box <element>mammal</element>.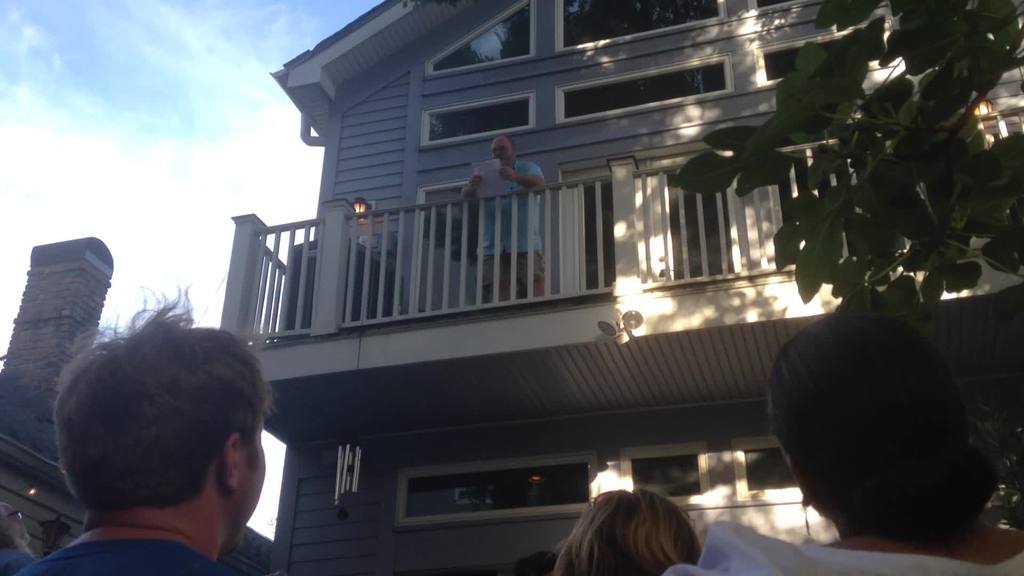
<box>14,286,275,575</box>.
